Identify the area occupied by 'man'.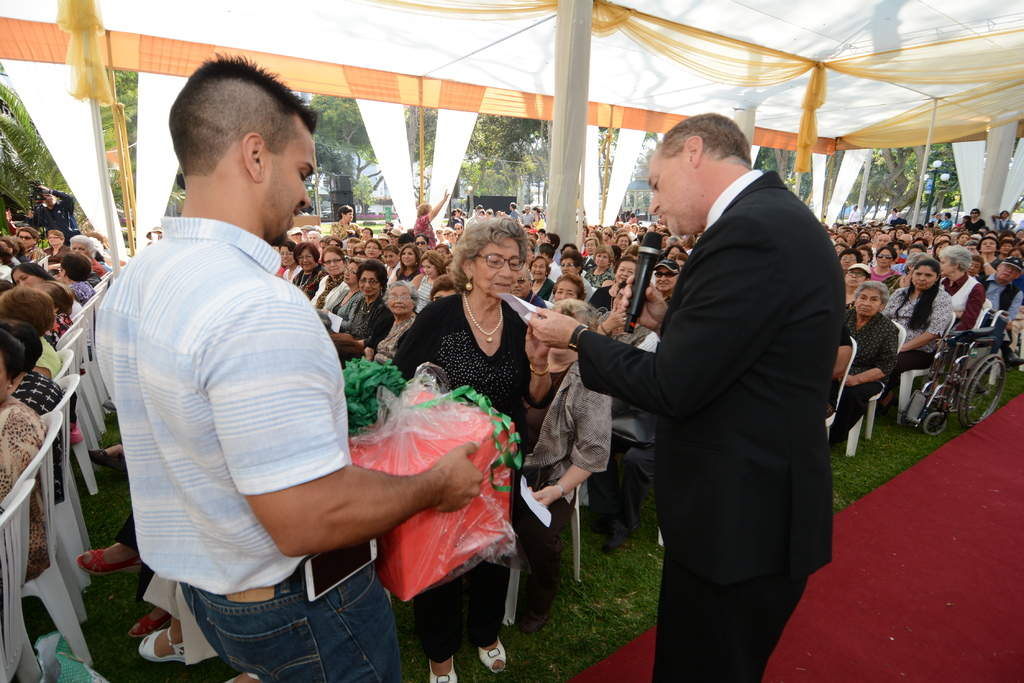
Area: region(24, 186, 75, 243).
